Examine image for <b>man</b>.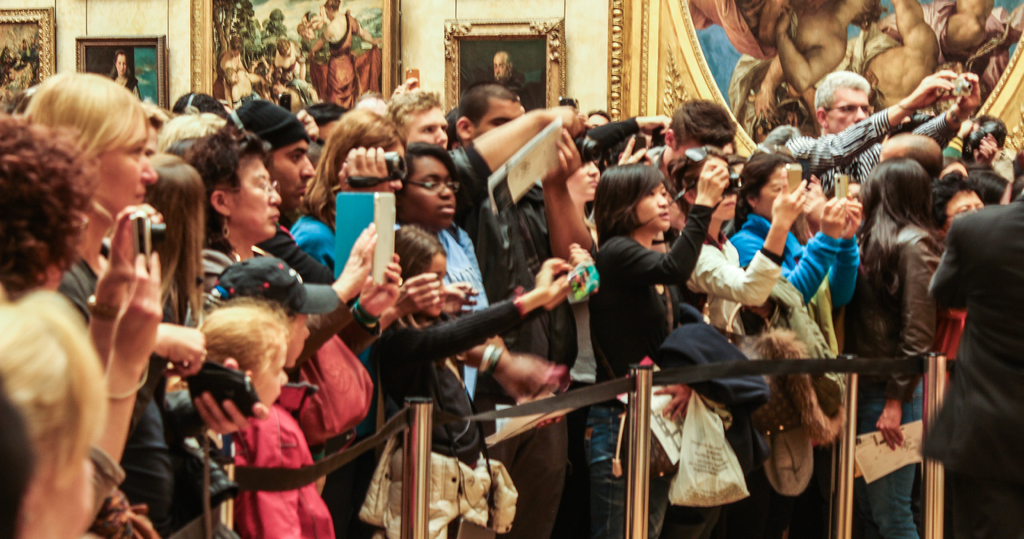
Examination result: 227/98/340/279.
